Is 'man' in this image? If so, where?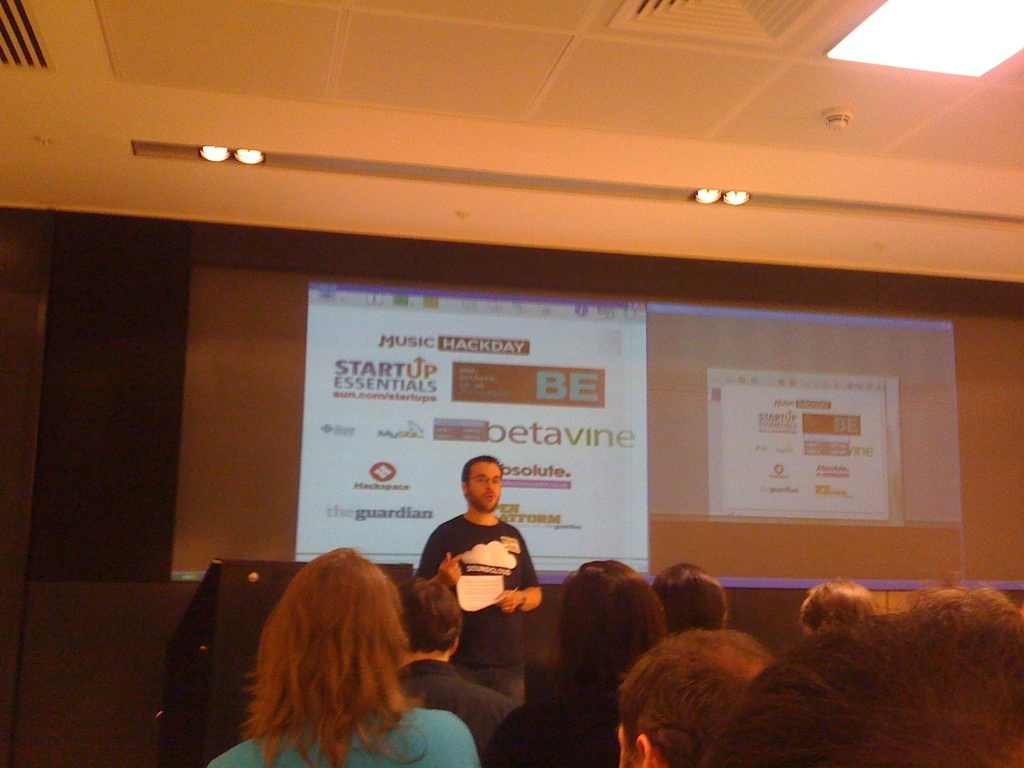
Yes, at bbox(410, 448, 542, 701).
